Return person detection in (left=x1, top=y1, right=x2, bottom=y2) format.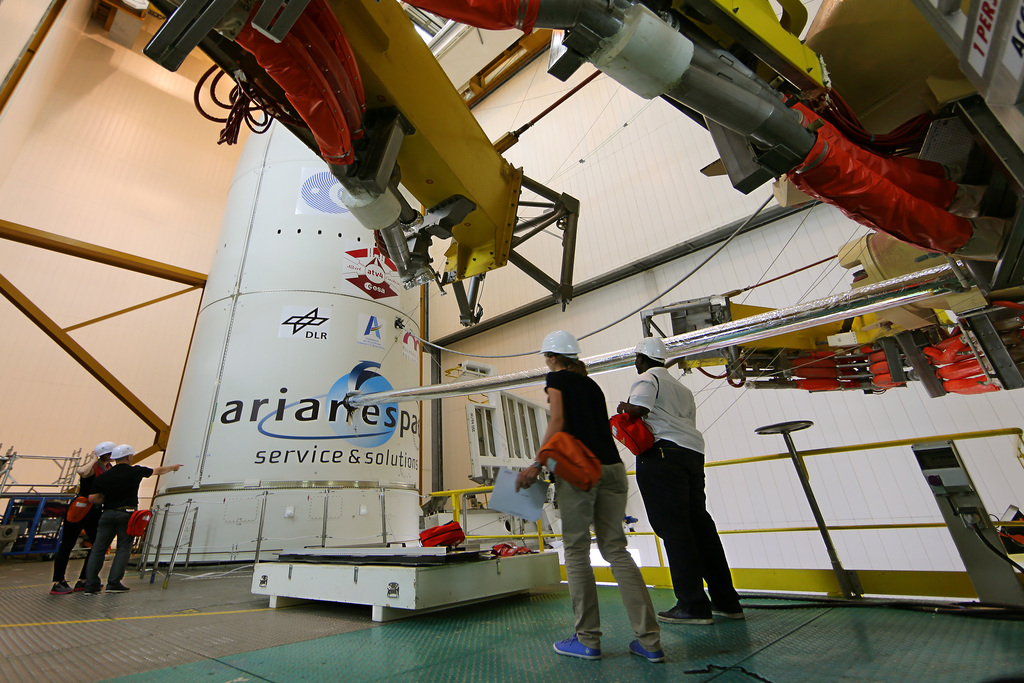
(left=509, top=329, right=661, bottom=661).
